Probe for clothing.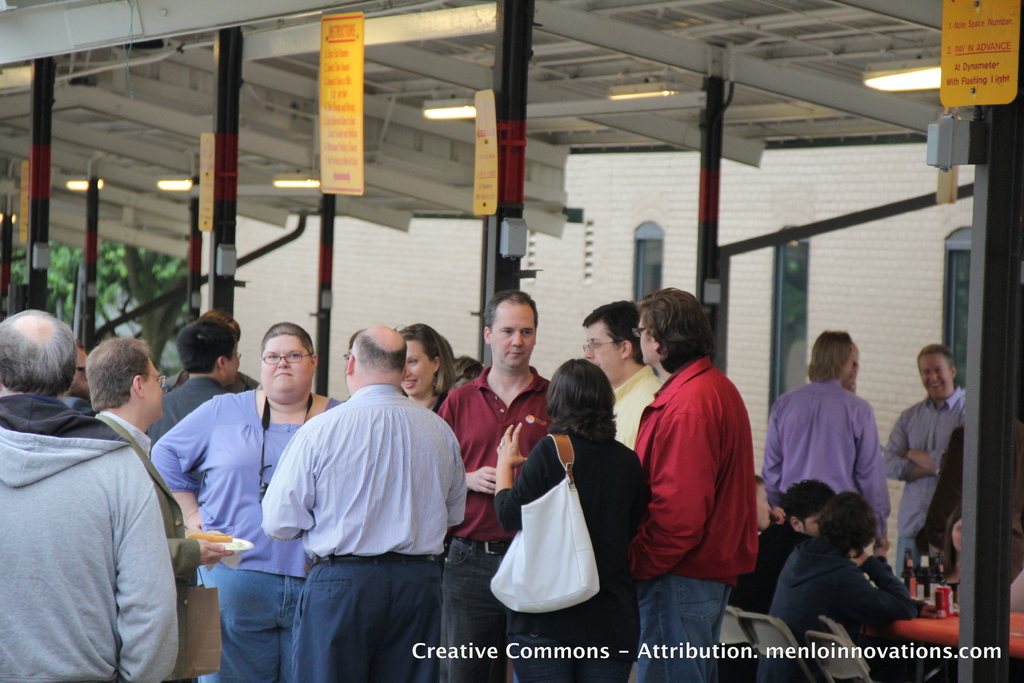
Probe result: rect(147, 386, 337, 682).
